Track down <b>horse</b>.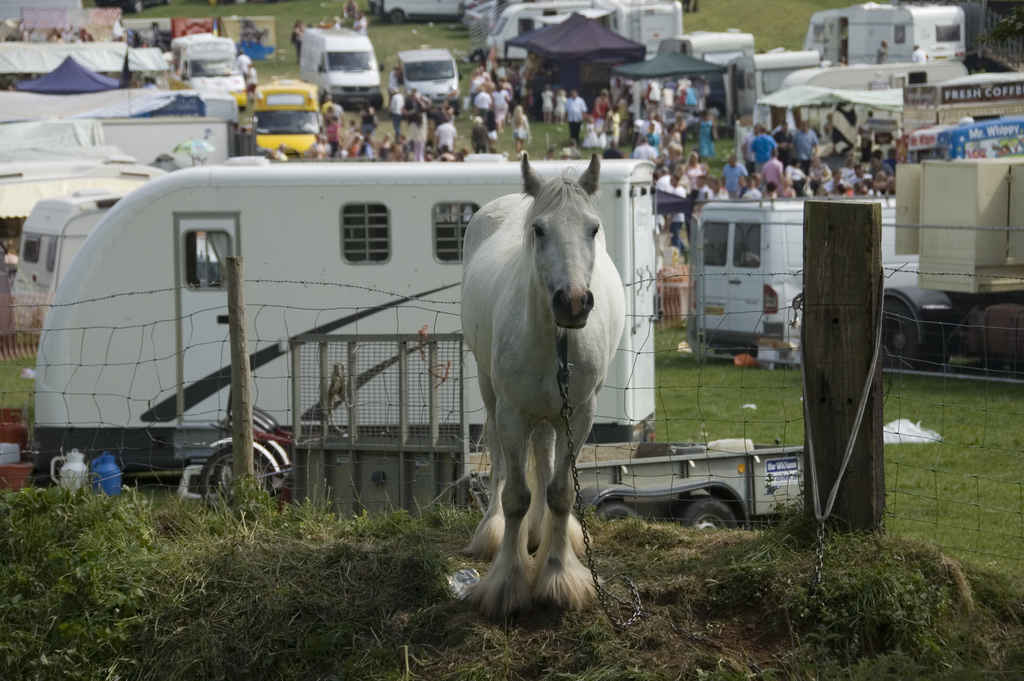
Tracked to detection(455, 151, 627, 613).
